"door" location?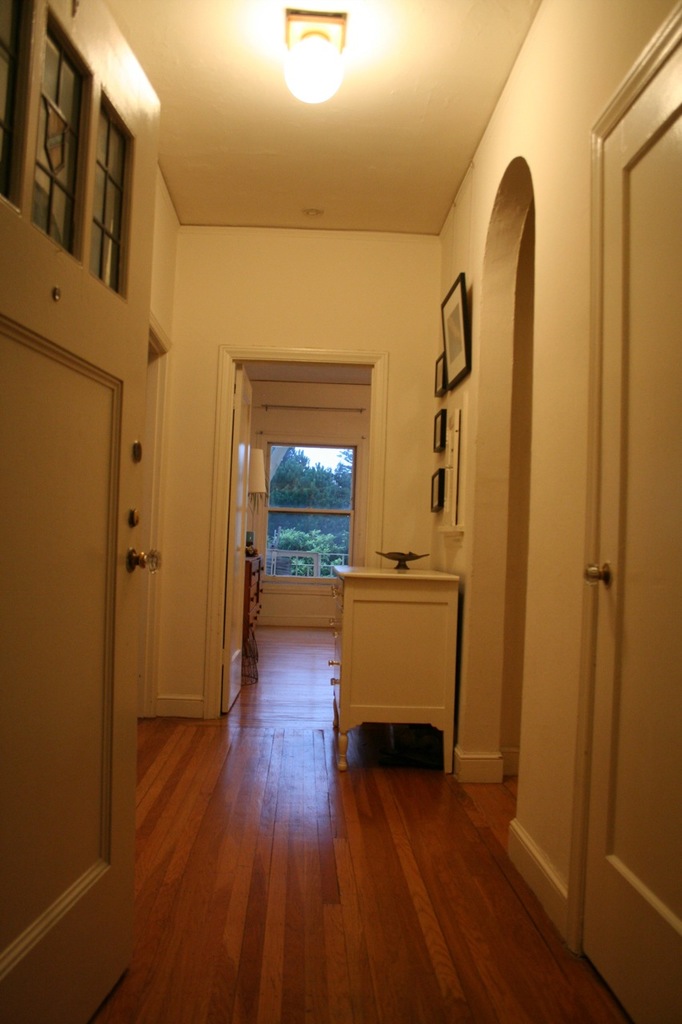
{"left": 580, "top": 42, "right": 681, "bottom": 1023}
